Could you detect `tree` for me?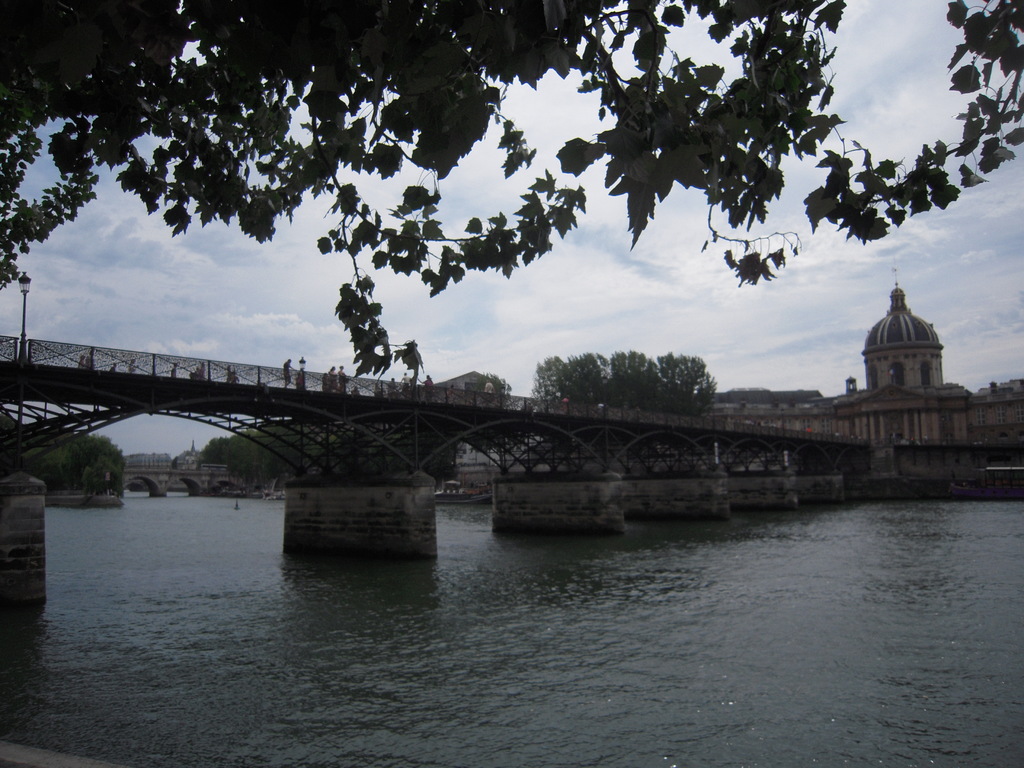
Detection result: pyautogui.locateOnScreen(28, 442, 70, 490).
